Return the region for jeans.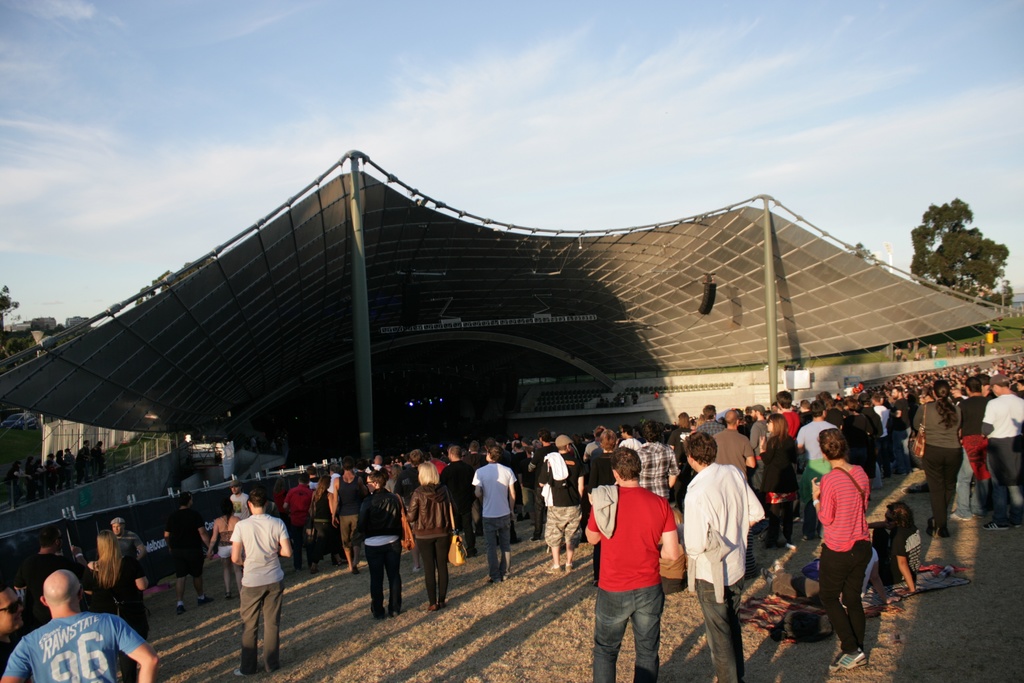
591,585,662,682.
